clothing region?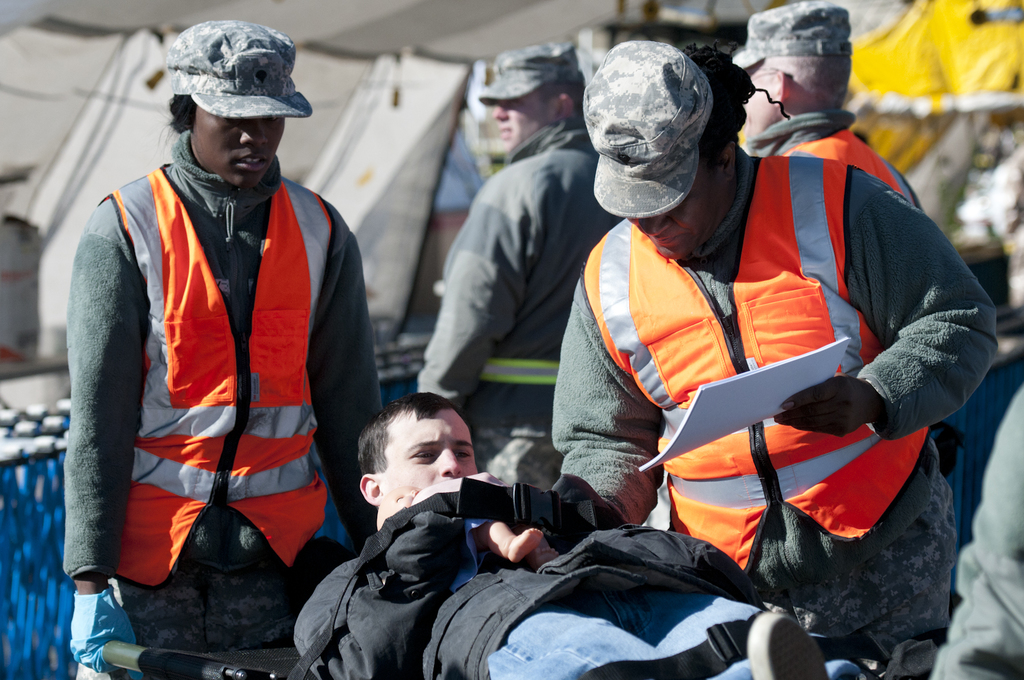
box=[417, 113, 621, 489]
